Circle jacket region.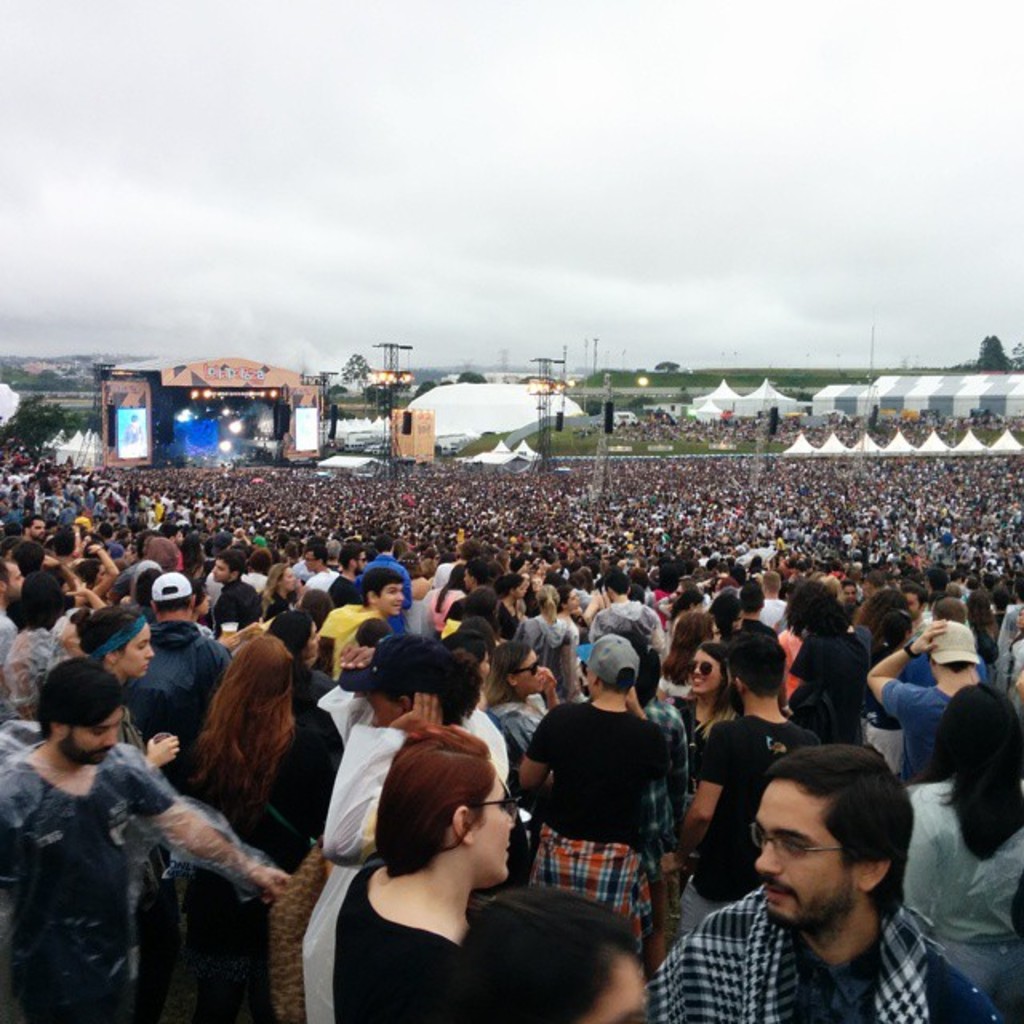
Region: {"x1": 318, "y1": 600, "x2": 389, "y2": 682}.
